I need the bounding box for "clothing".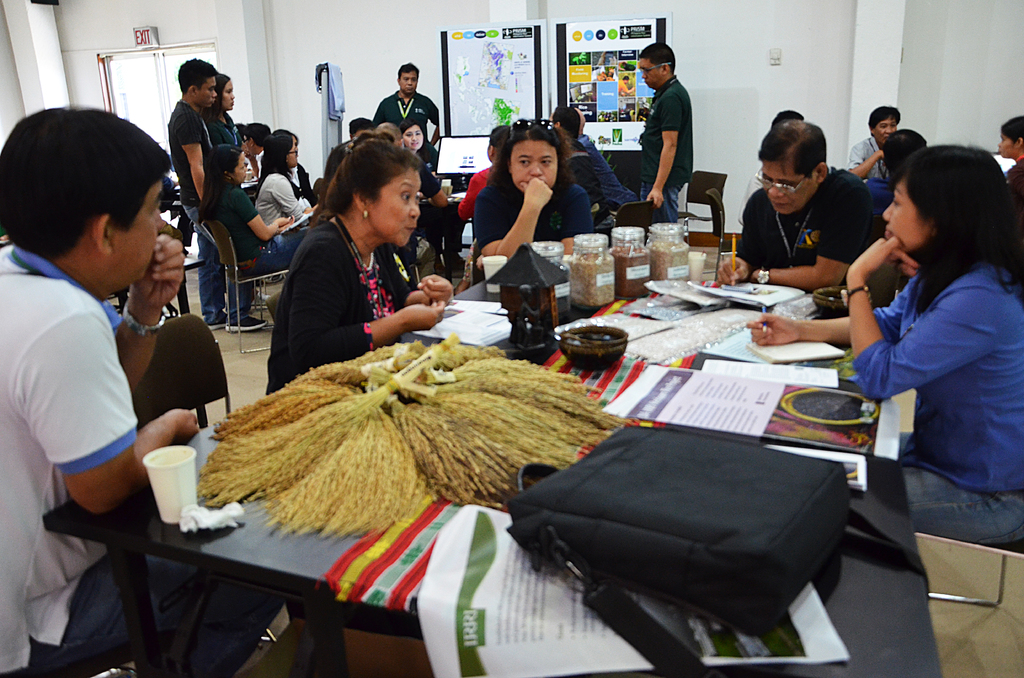
Here it is: detection(569, 143, 611, 218).
